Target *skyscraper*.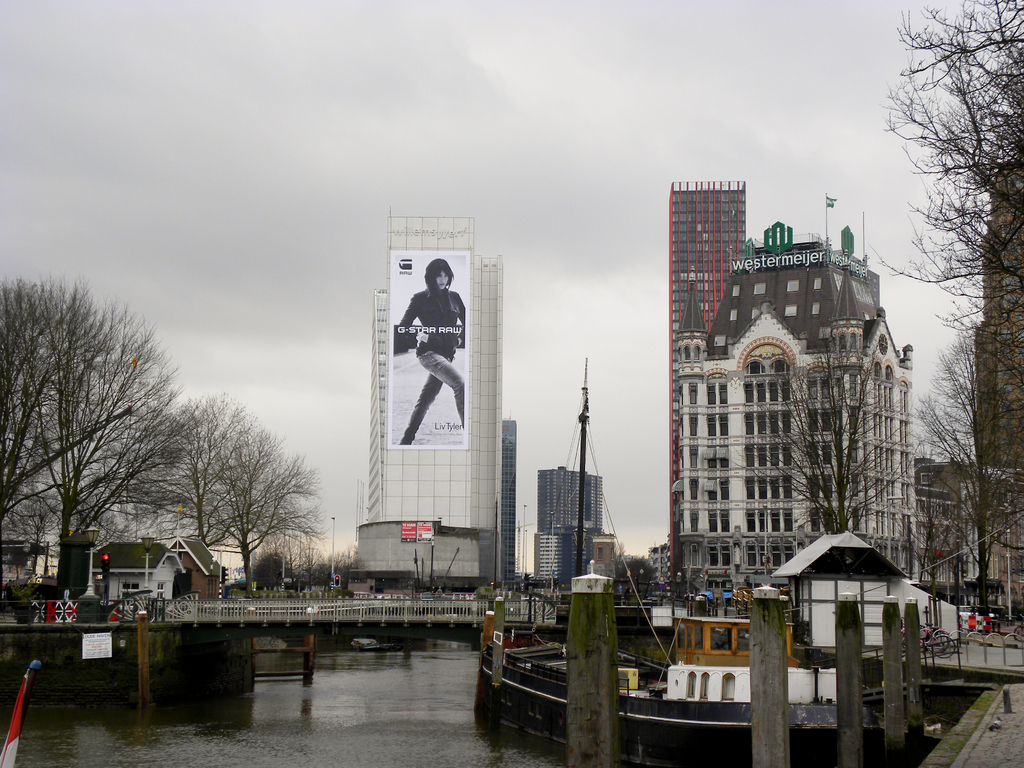
Target region: <box>654,216,917,592</box>.
